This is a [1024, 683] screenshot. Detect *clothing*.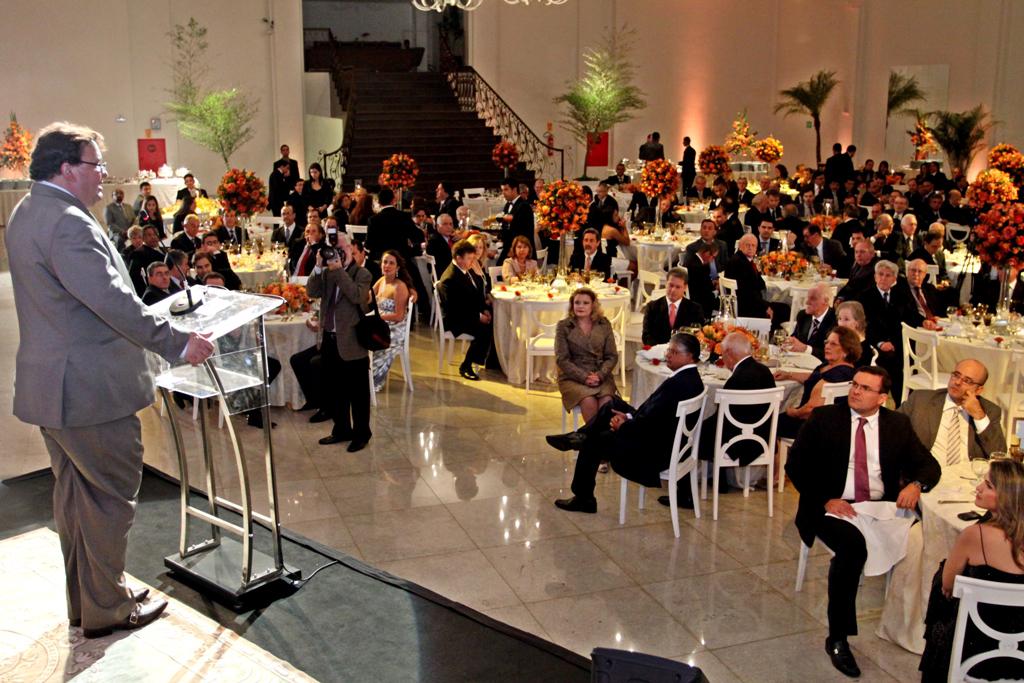
region(787, 401, 941, 631).
